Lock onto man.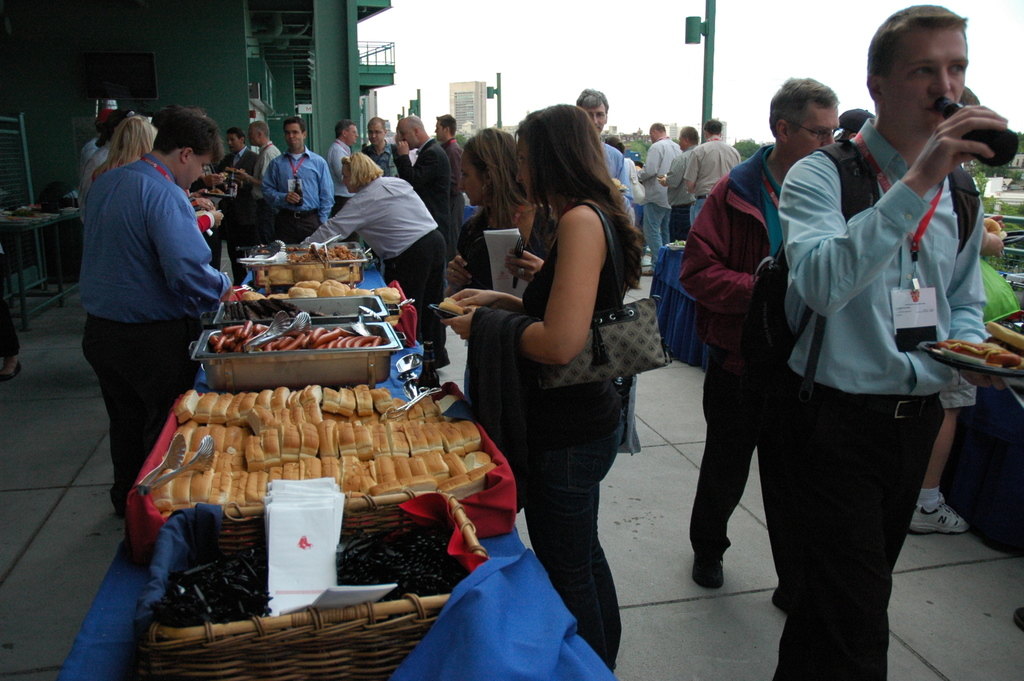
Locked: x1=355 y1=115 x2=408 y2=187.
